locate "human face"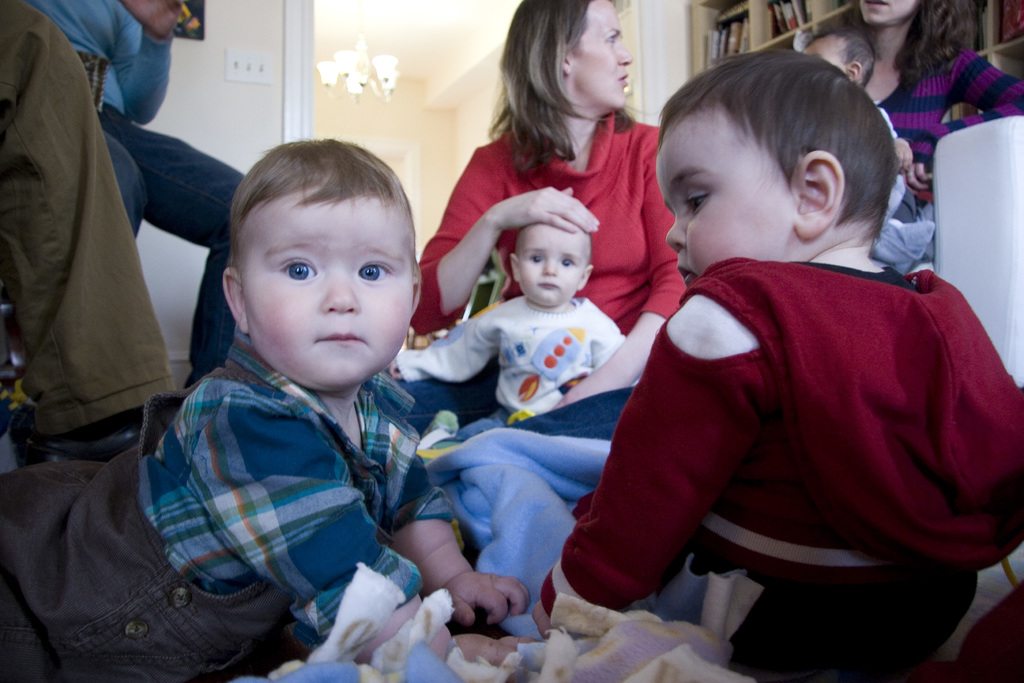
859:0:917:24
